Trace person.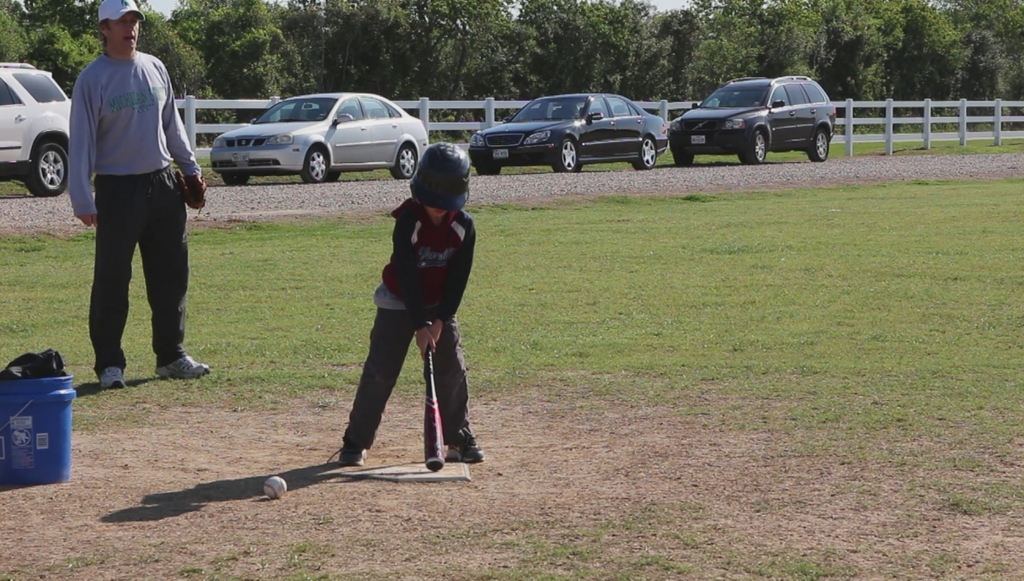
Traced to region(329, 144, 488, 469).
